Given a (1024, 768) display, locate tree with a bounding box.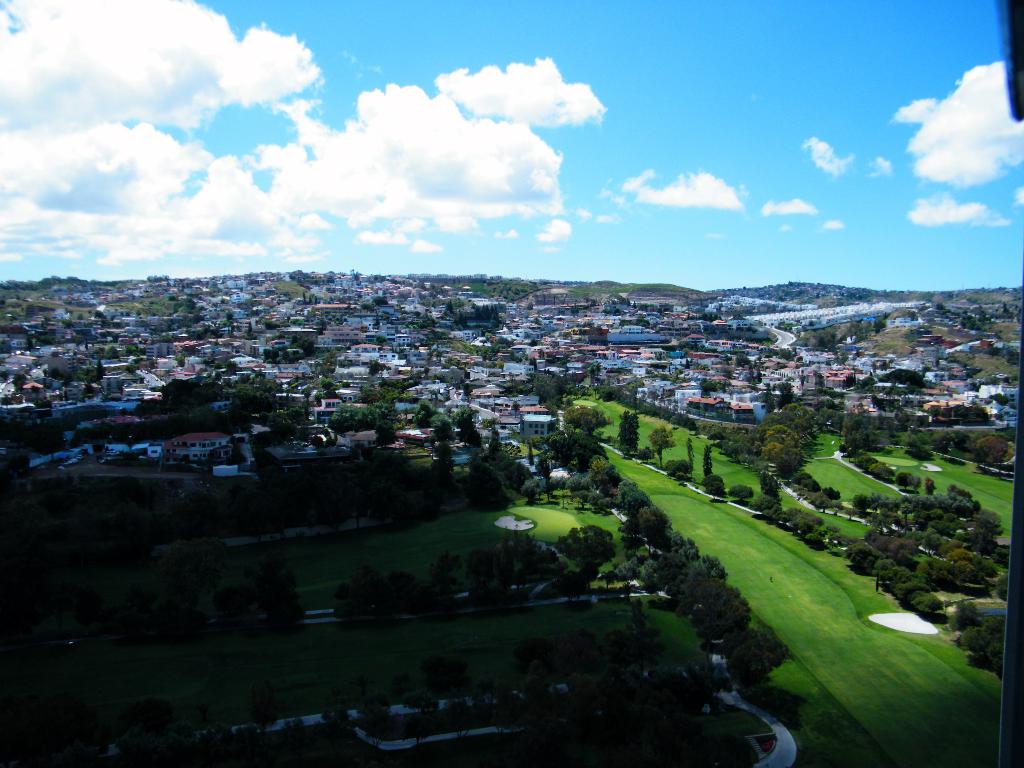
Located: (x1=684, y1=437, x2=697, y2=472).
